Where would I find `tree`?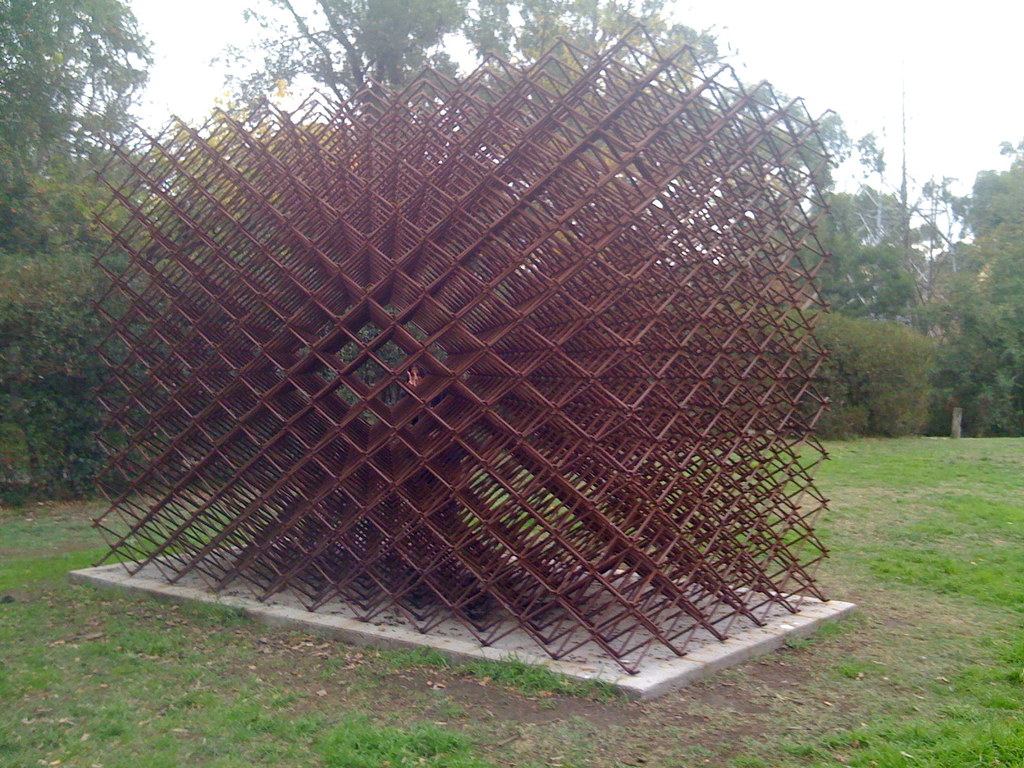
At 724 88 888 289.
